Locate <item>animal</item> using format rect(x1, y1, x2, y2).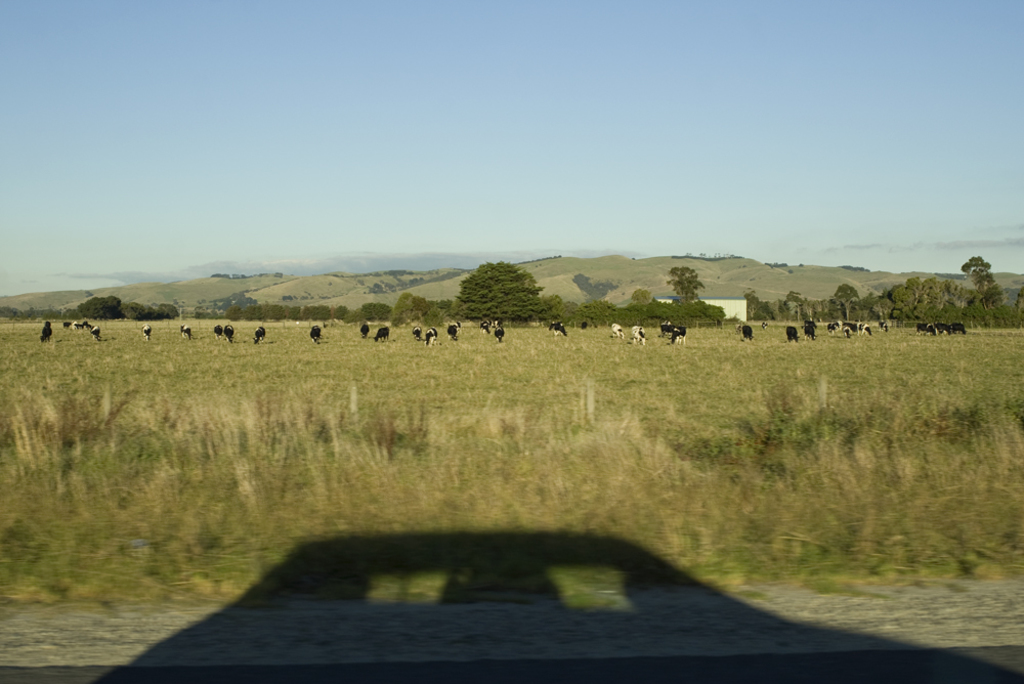
rect(87, 320, 106, 342).
